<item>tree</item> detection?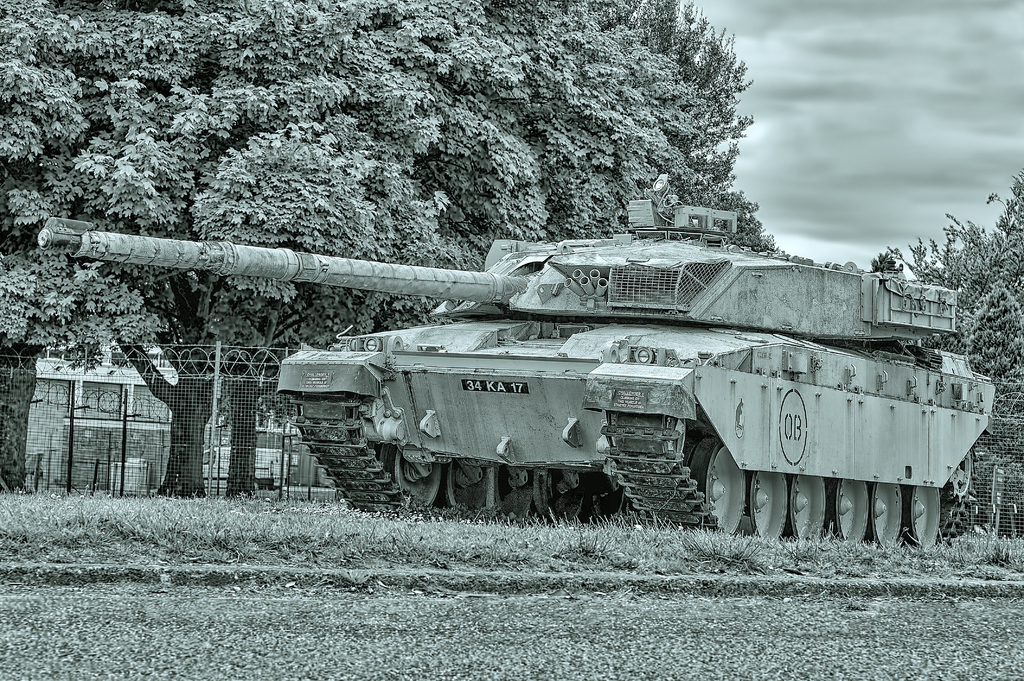
select_region(846, 166, 1023, 540)
